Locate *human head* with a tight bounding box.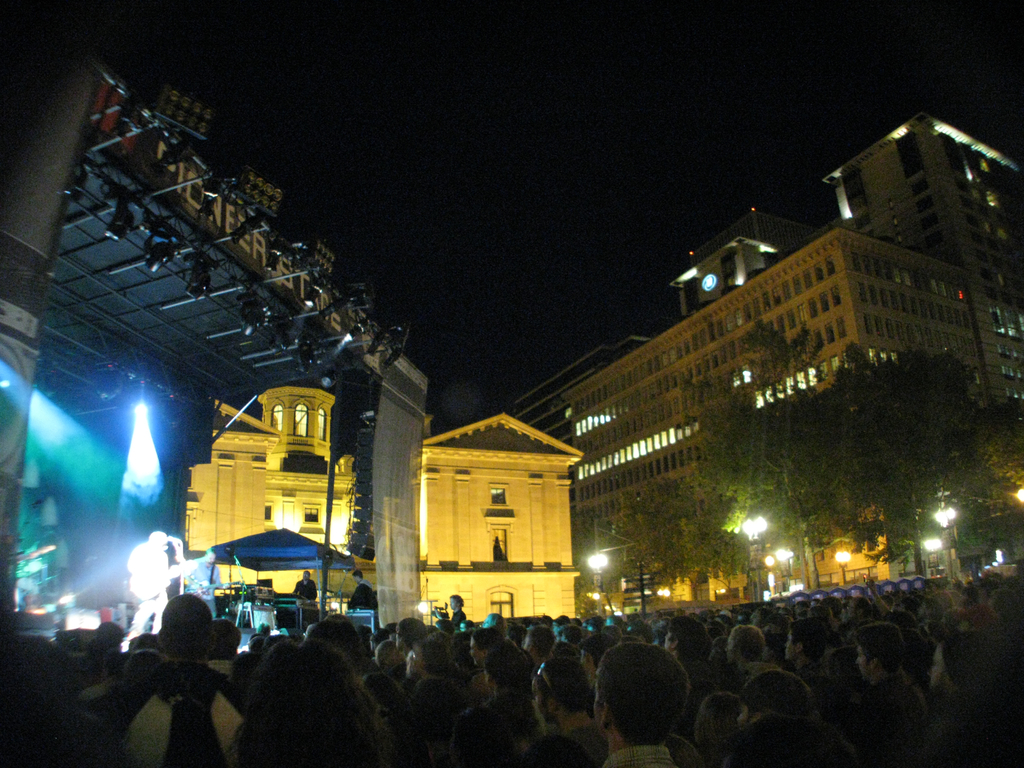
{"left": 589, "top": 643, "right": 685, "bottom": 751}.
